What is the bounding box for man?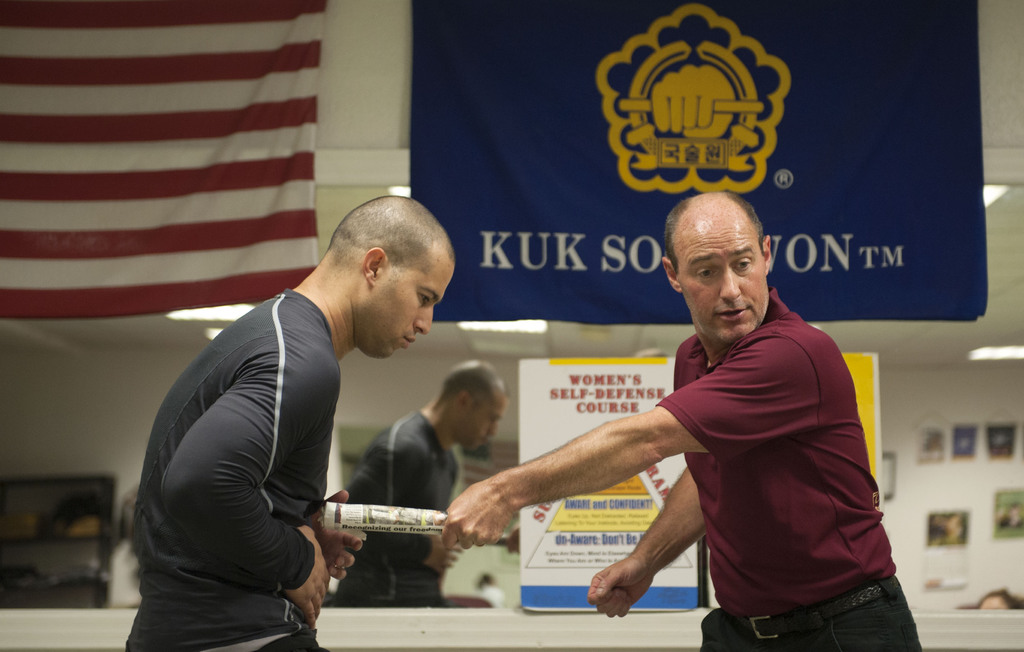
[left=438, top=191, right=920, bottom=651].
